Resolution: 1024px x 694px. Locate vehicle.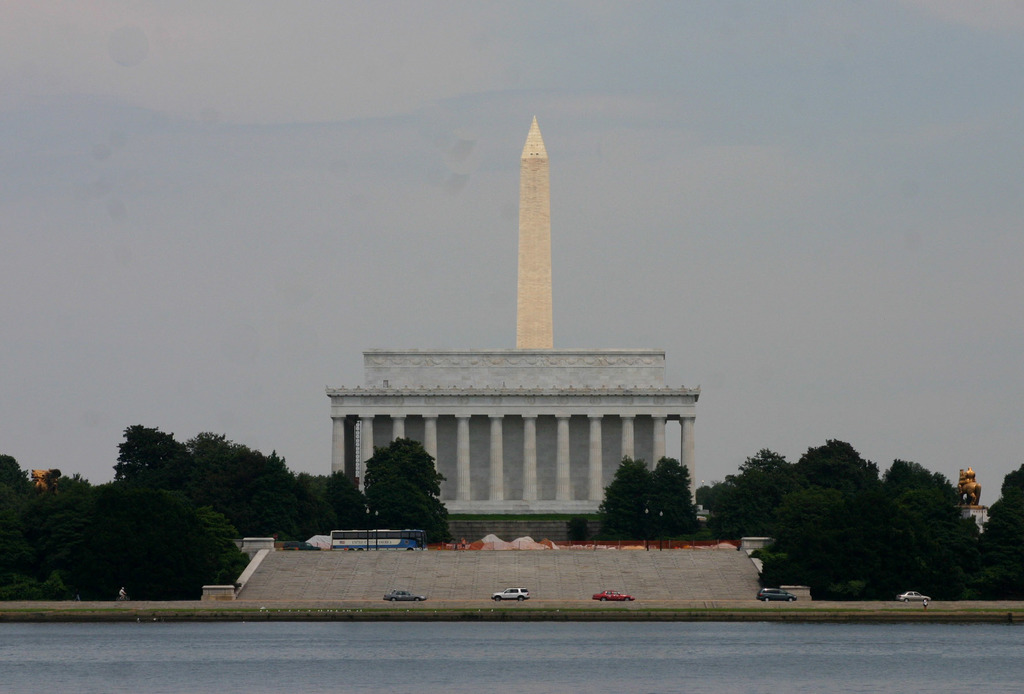
locate(486, 586, 530, 604).
